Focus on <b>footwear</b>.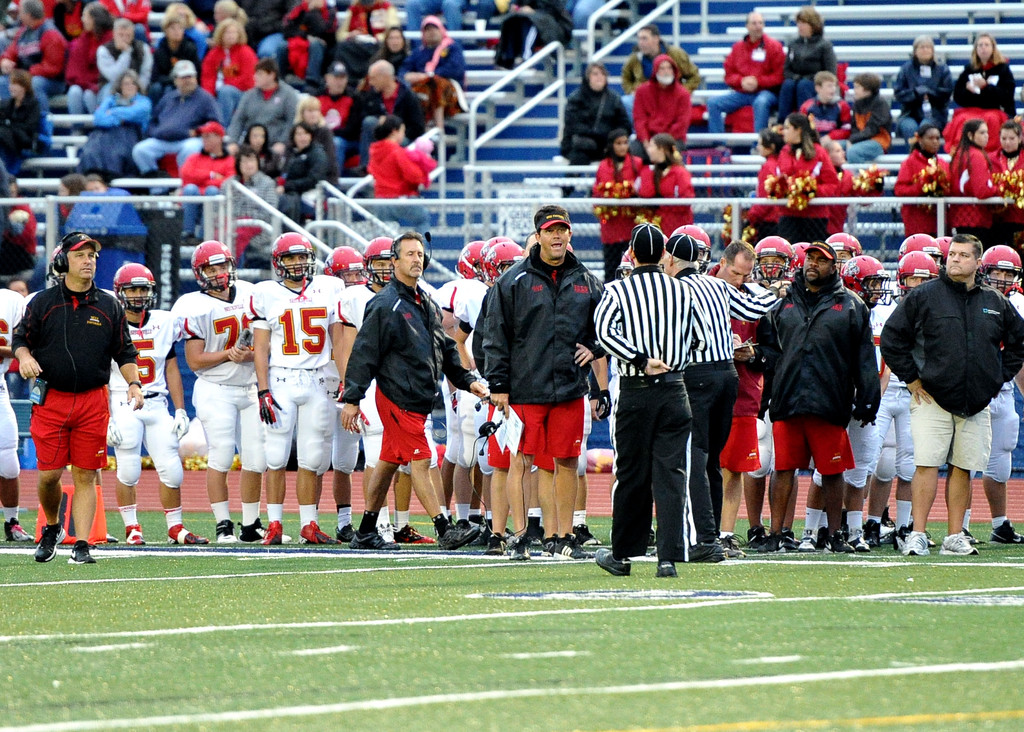
Focused at Rect(572, 521, 605, 549).
